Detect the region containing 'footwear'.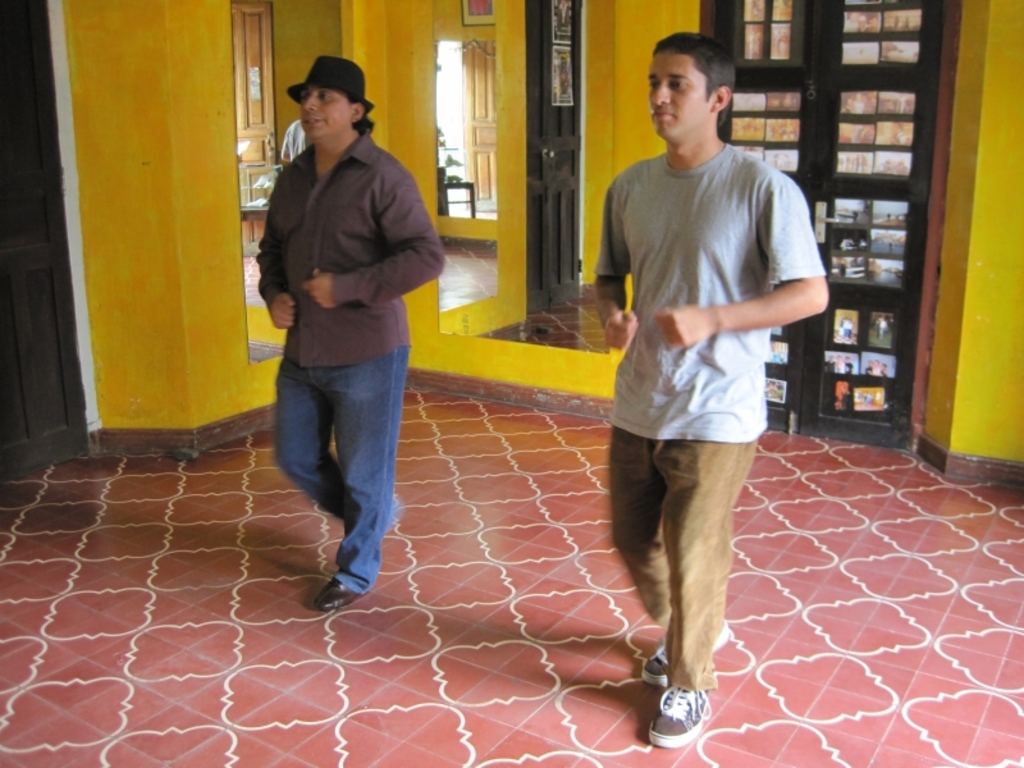
left=637, top=632, right=731, bottom=678.
